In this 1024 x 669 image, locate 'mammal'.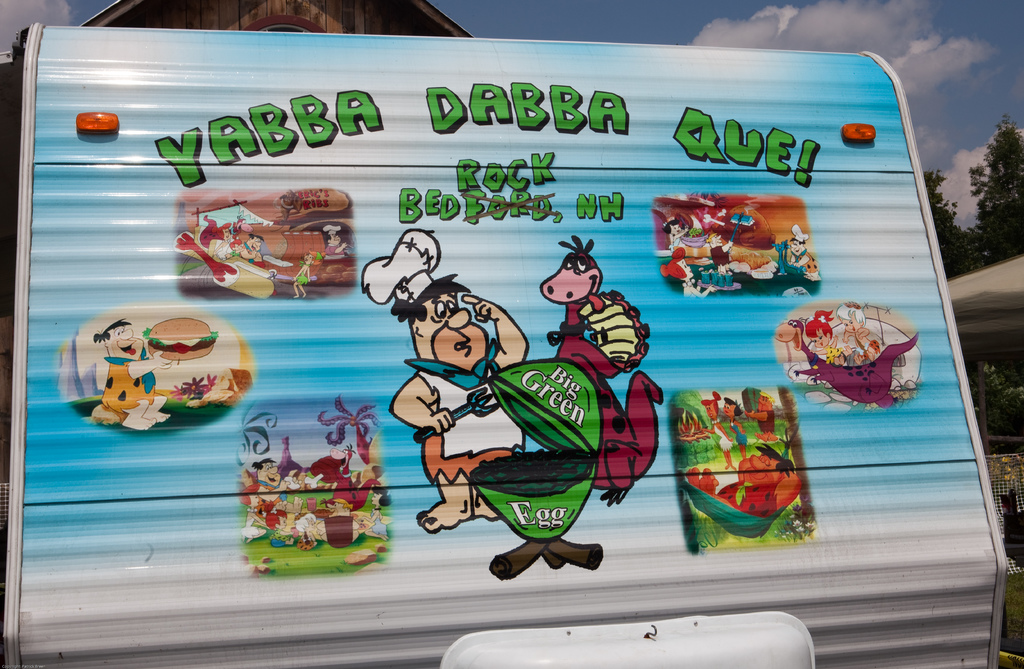
Bounding box: 836/299/872/361.
